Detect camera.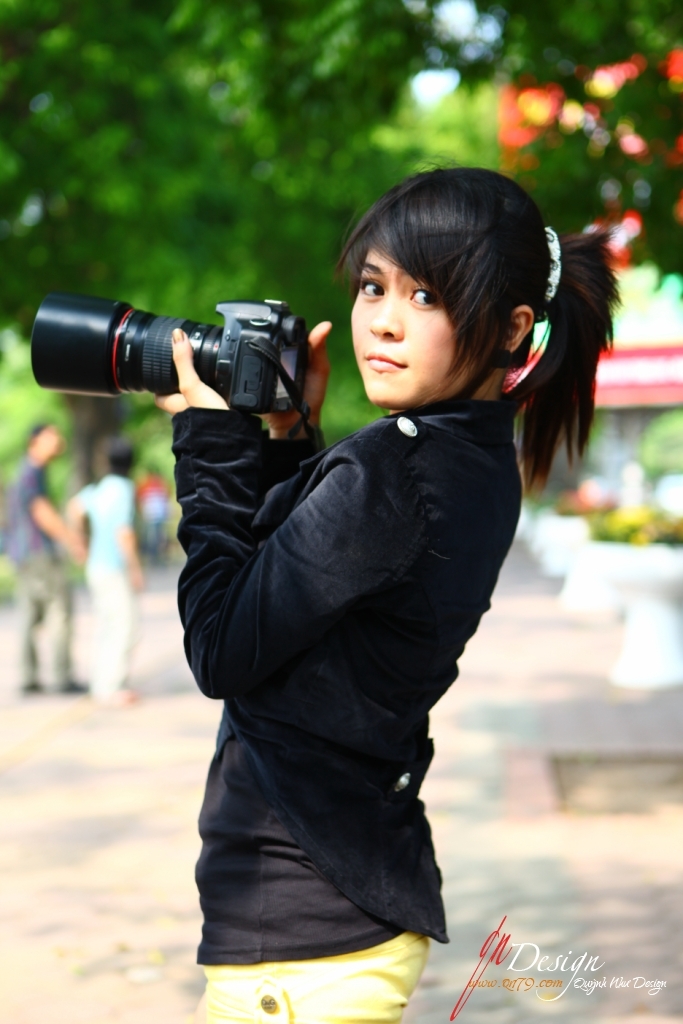
Detected at x1=24, y1=299, x2=308, y2=425.
